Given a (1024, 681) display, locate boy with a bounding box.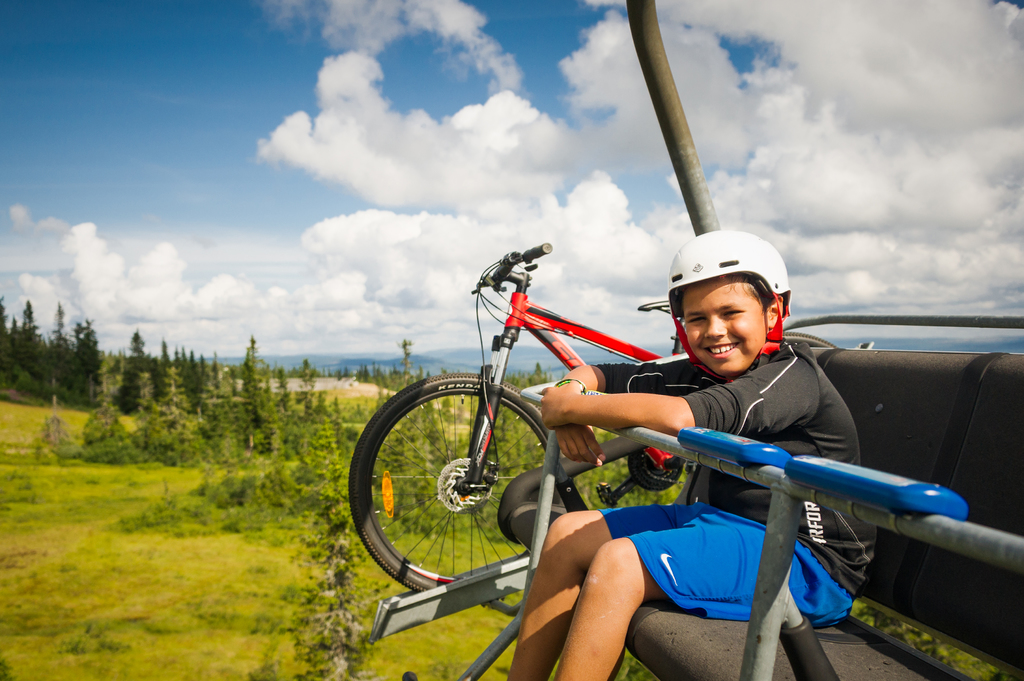
Located: bbox=[502, 223, 878, 679].
